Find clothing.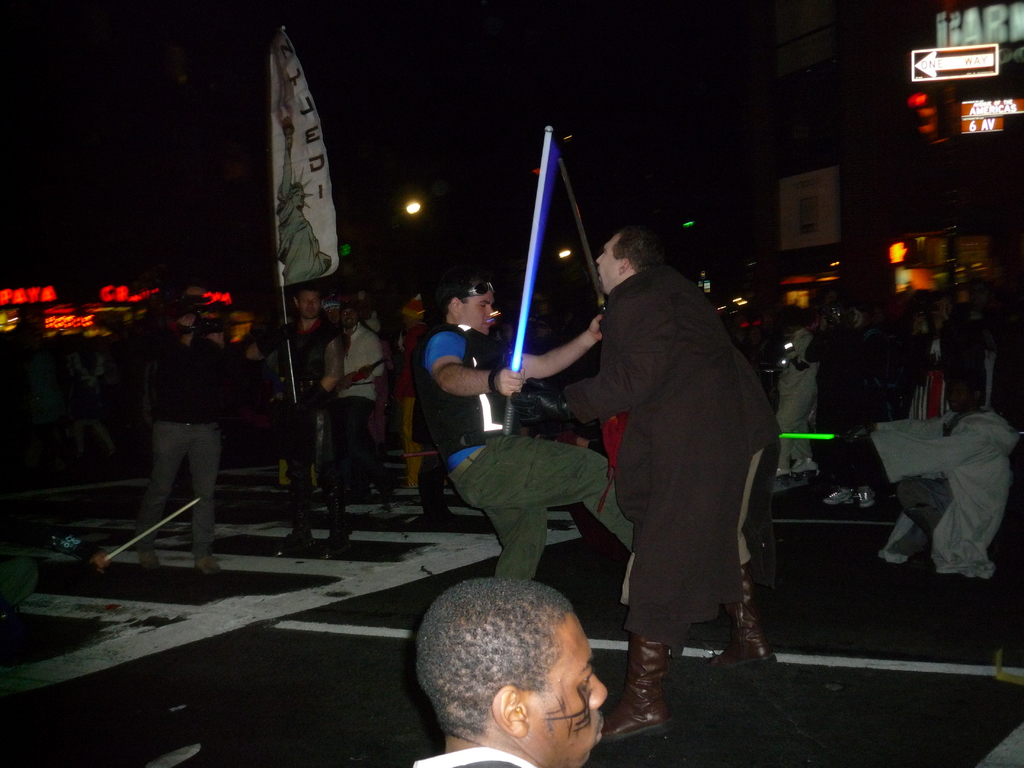
rect(973, 344, 1018, 420).
